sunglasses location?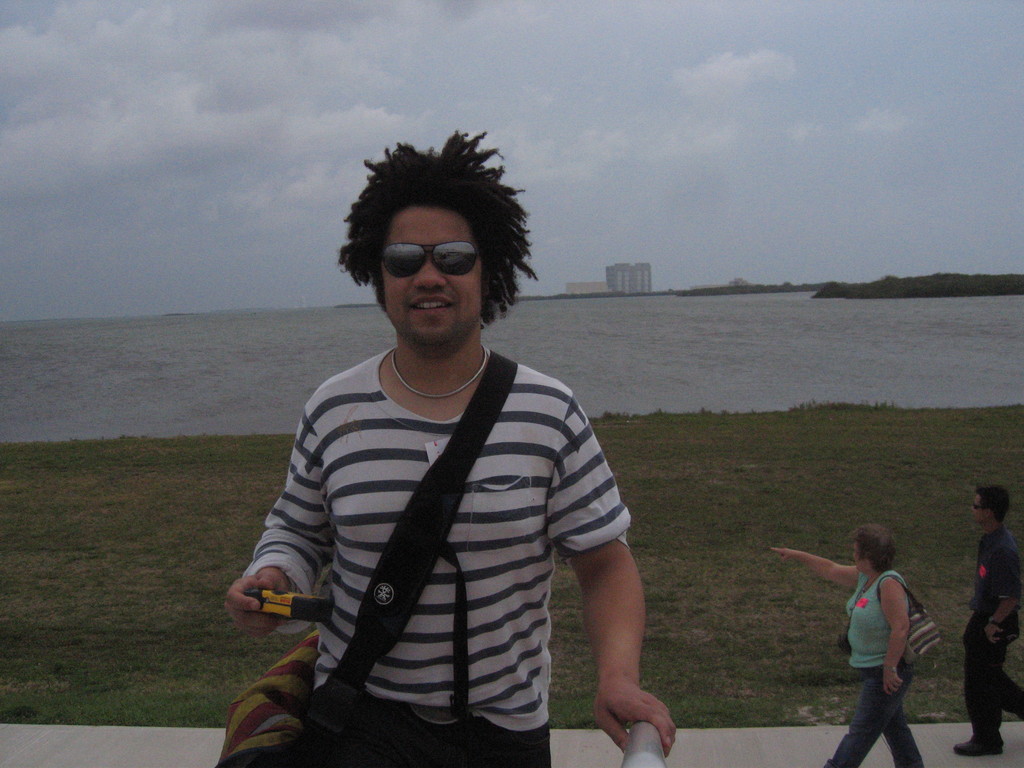
<box>970,504,987,514</box>
